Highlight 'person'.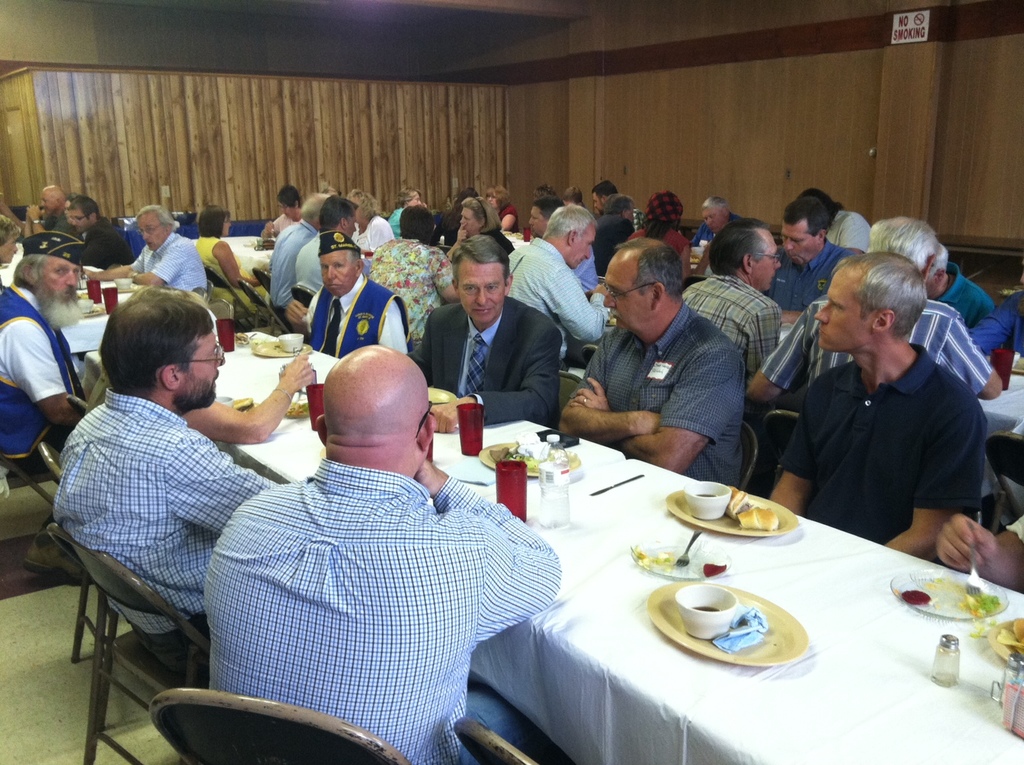
Highlighted region: x1=198 y1=205 x2=272 y2=314.
